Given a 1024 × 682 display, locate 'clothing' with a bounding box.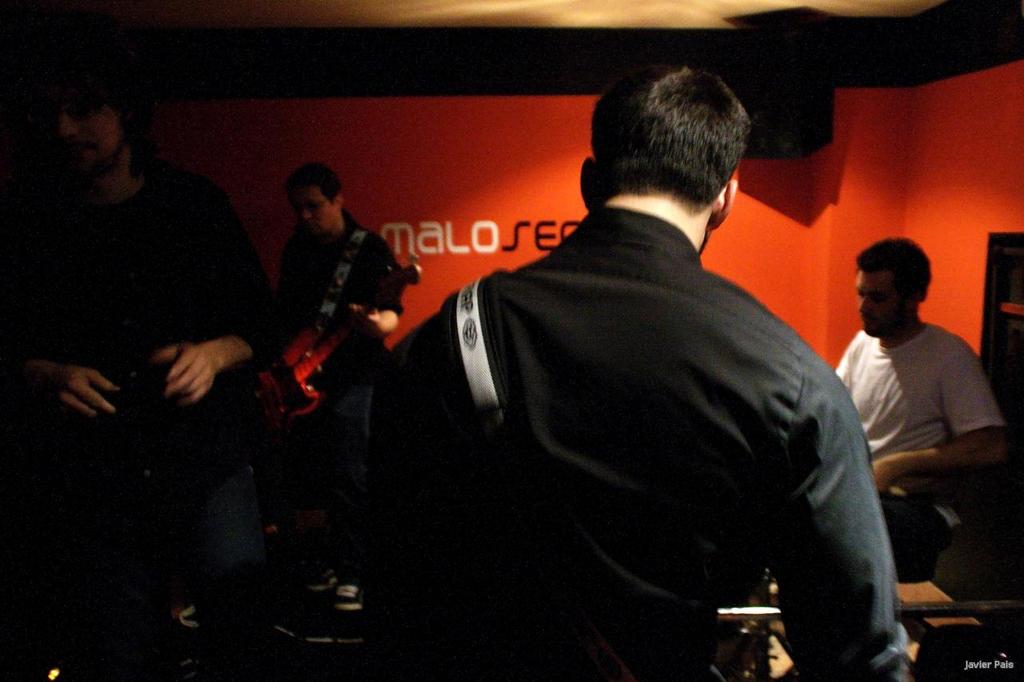
Located: locate(828, 324, 1002, 580).
